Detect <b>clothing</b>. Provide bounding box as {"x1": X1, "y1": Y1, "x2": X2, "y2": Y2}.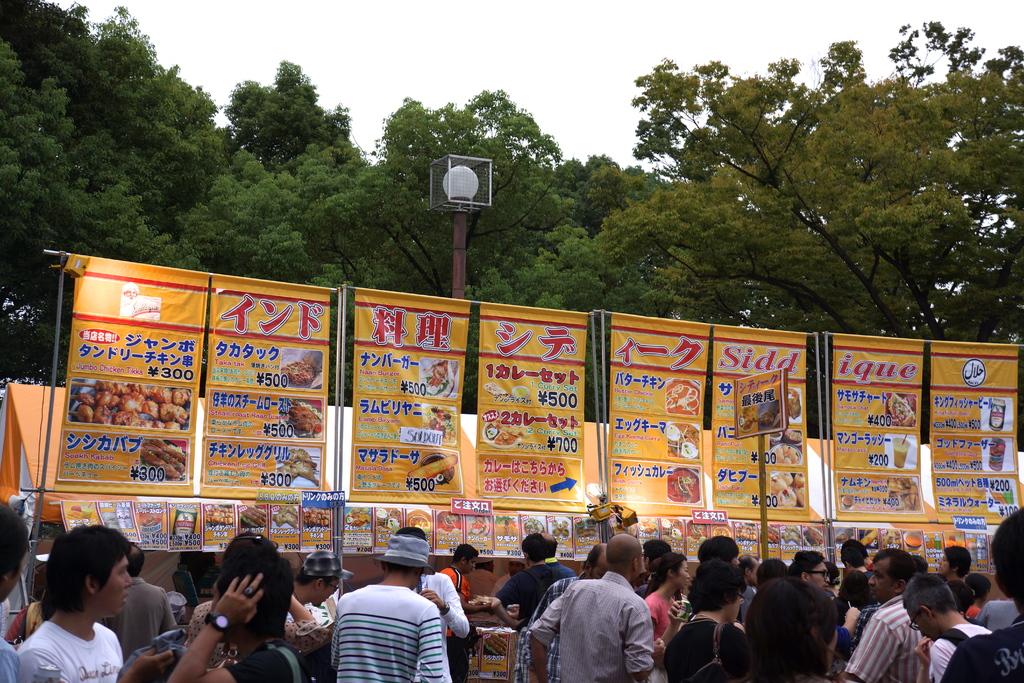
{"x1": 273, "y1": 595, "x2": 334, "y2": 682}.
